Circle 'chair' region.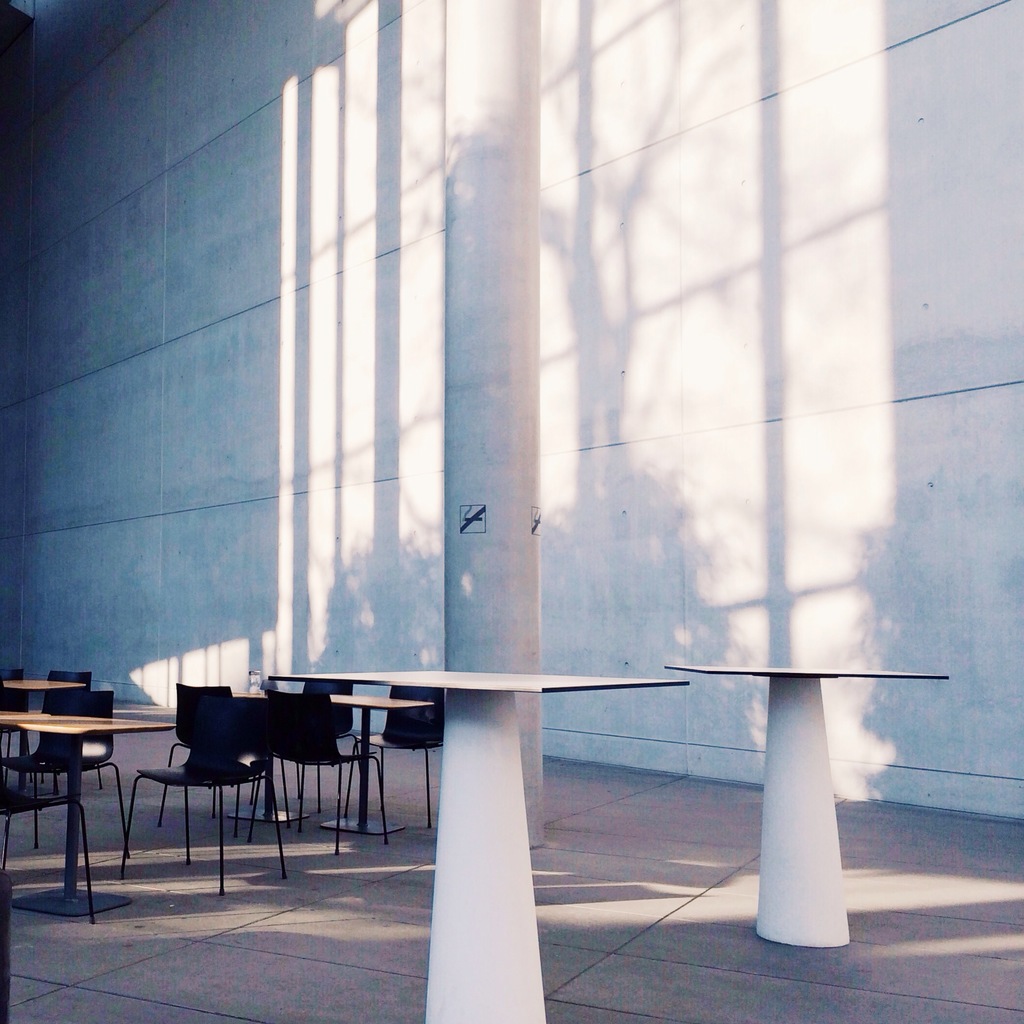
Region: <bbox>0, 690, 128, 861</bbox>.
